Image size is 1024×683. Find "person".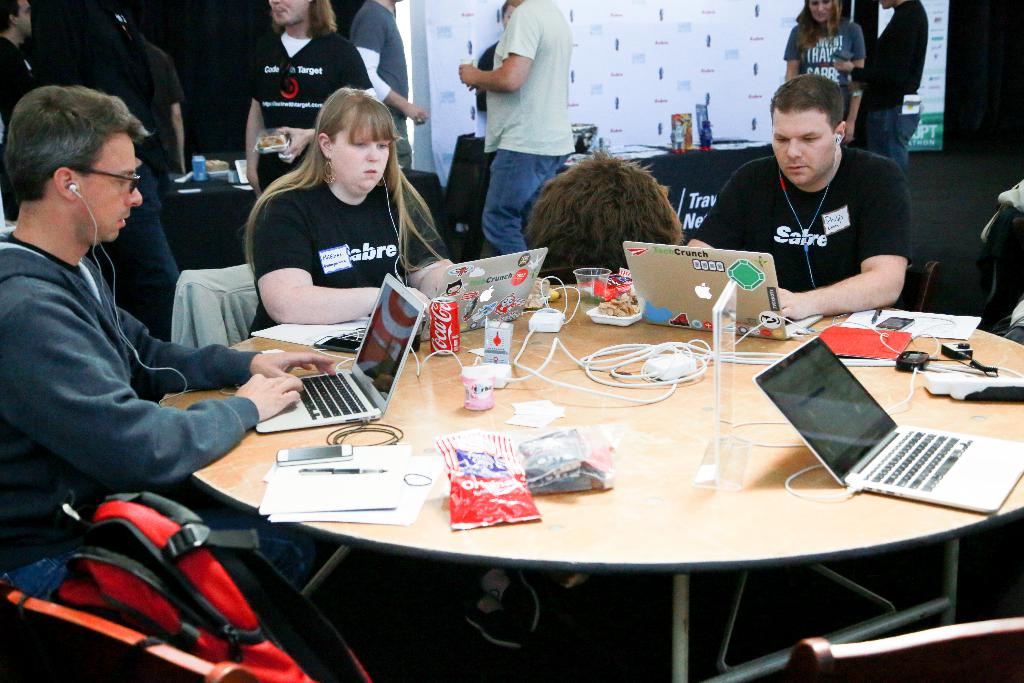
Rect(780, 0, 861, 130).
